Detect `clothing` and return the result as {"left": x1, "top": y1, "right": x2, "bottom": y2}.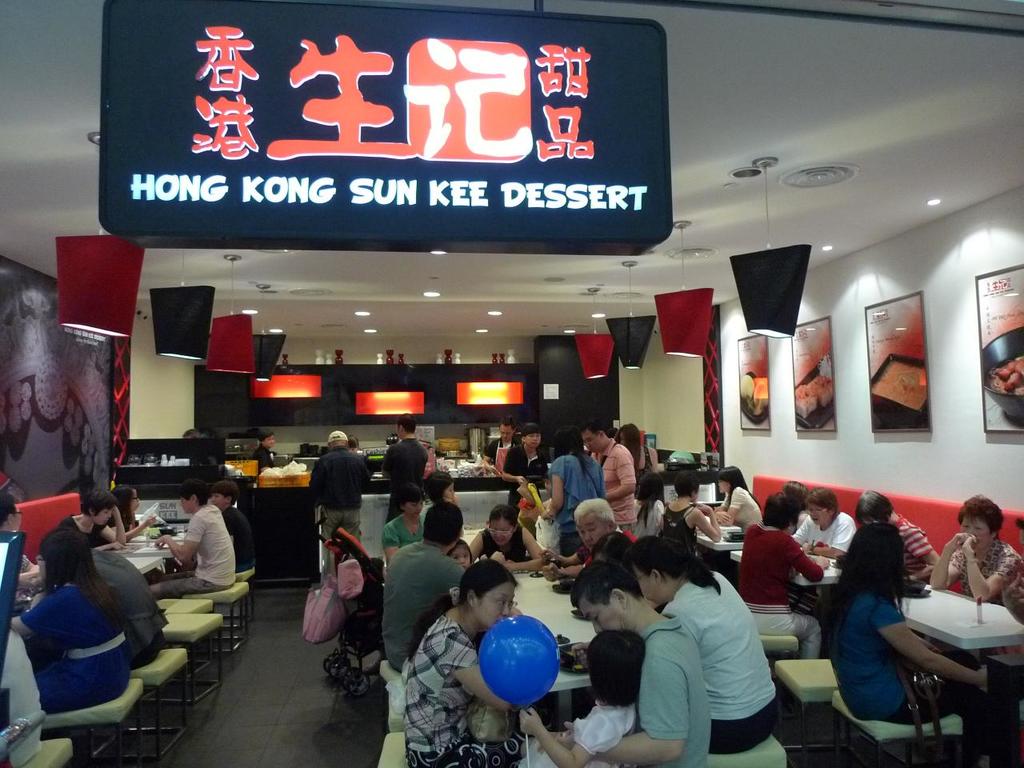
{"left": 160, "top": 502, "right": 234, "bottom": 600}.
